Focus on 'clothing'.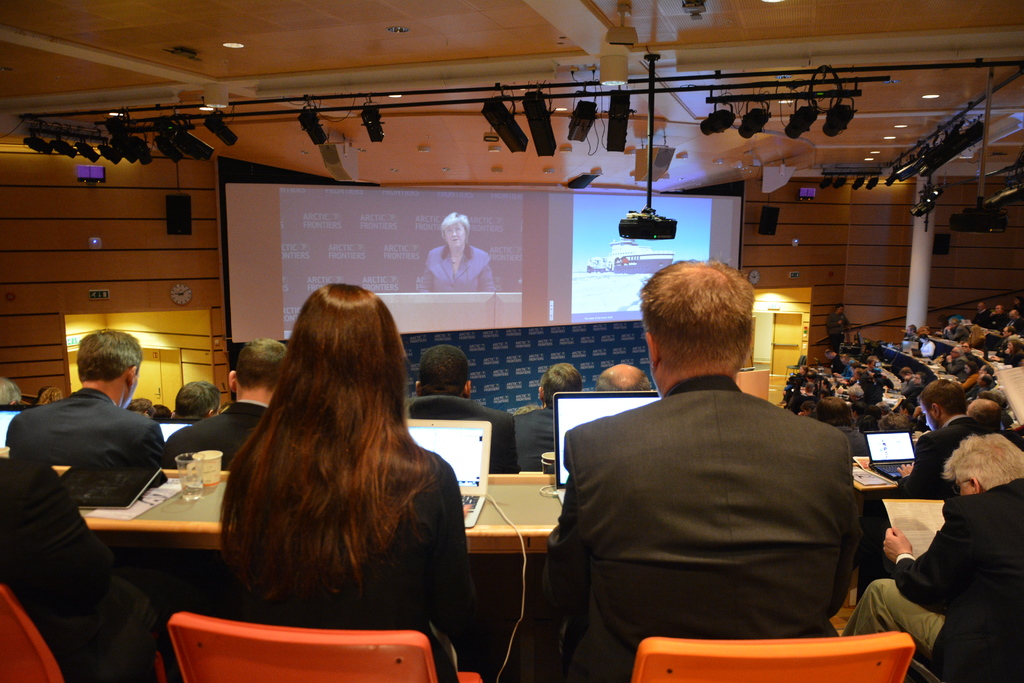
Focused at {"left": 837, "top": 425, "right": 874, "bottom": 462}.
